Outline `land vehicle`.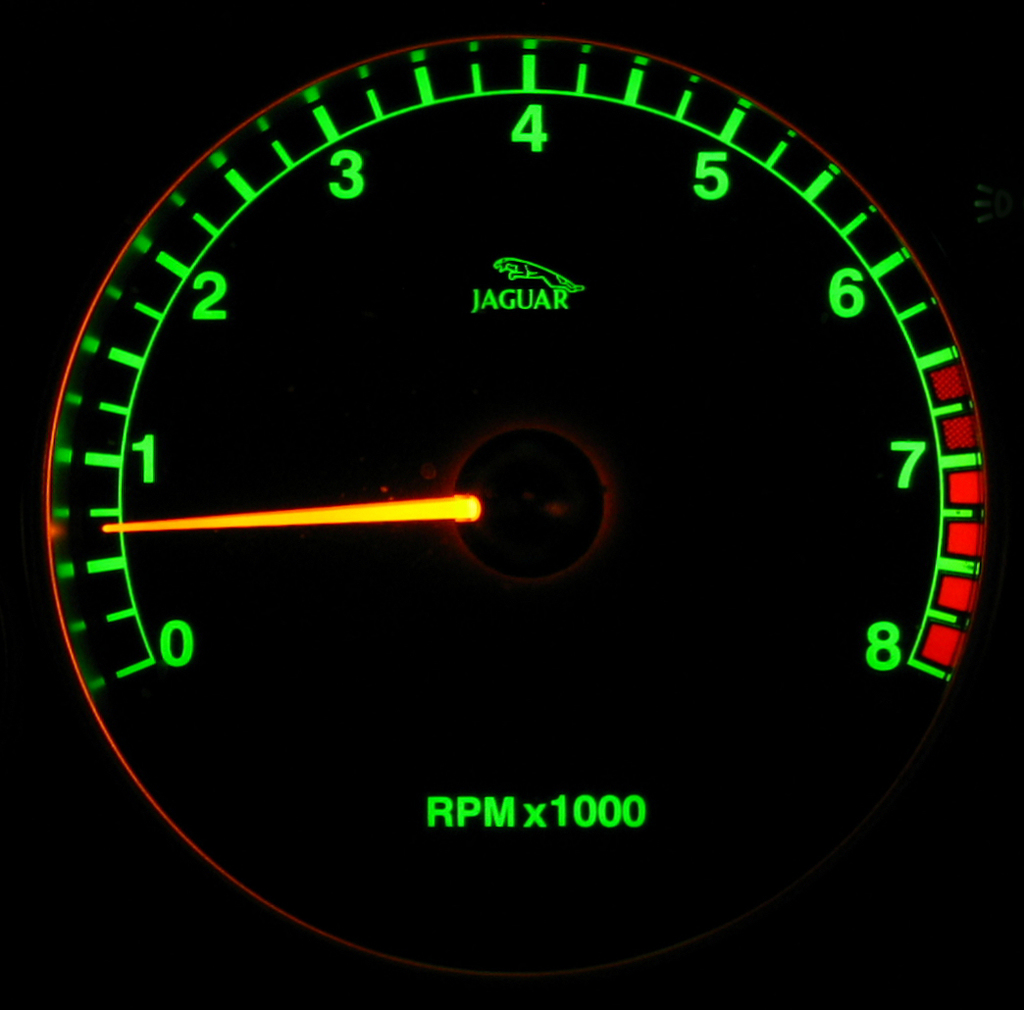
Outline: BBox(0, 0, 1023, 1009).
